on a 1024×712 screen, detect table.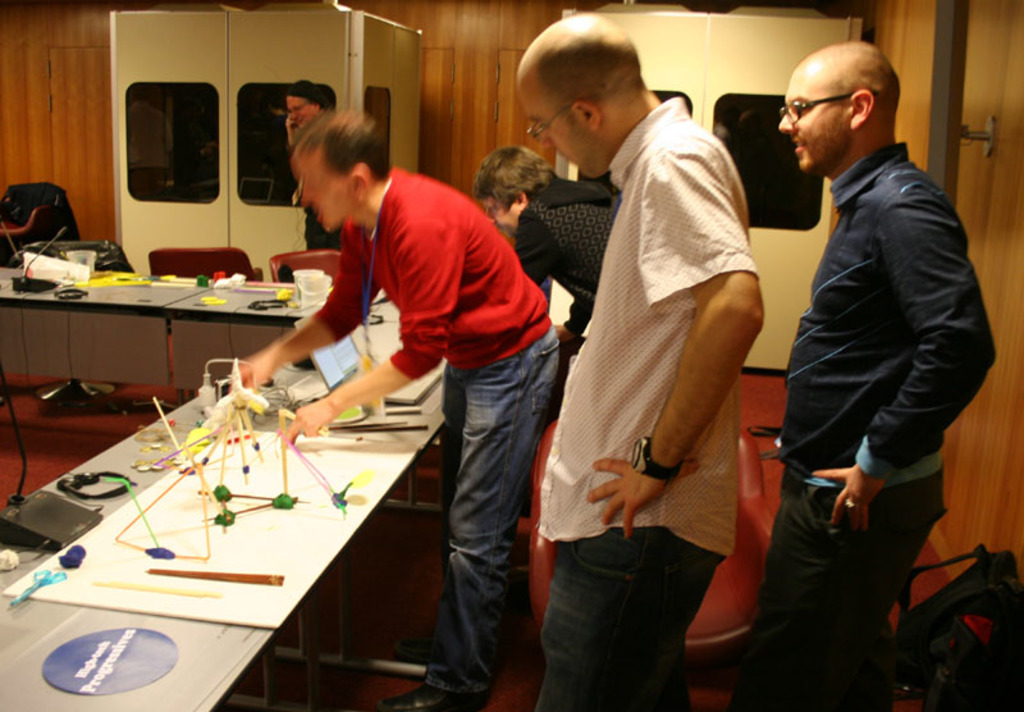
0 259 310 487.
